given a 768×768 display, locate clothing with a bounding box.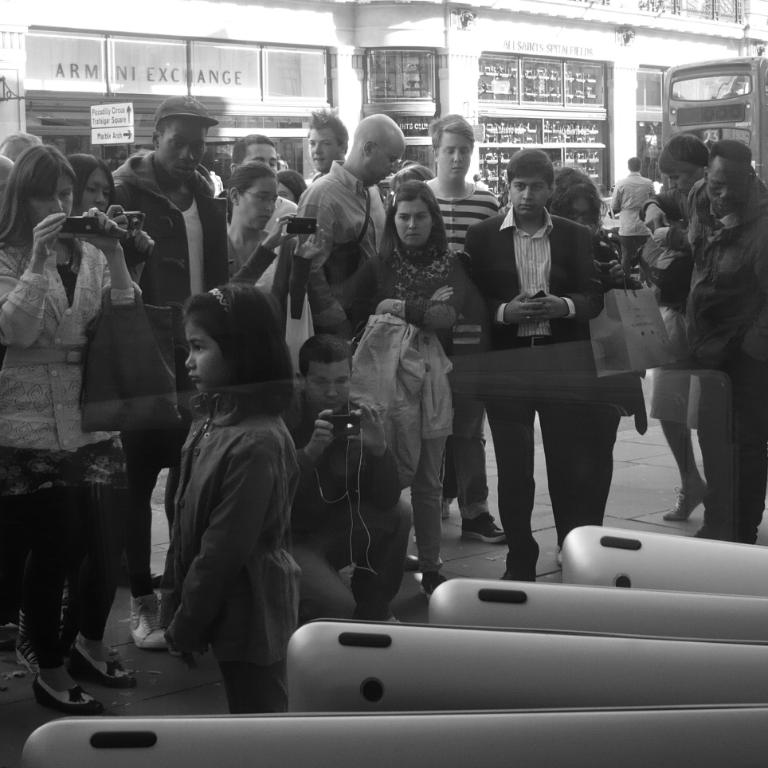
Located: detection(432, 182, 505, 508).
